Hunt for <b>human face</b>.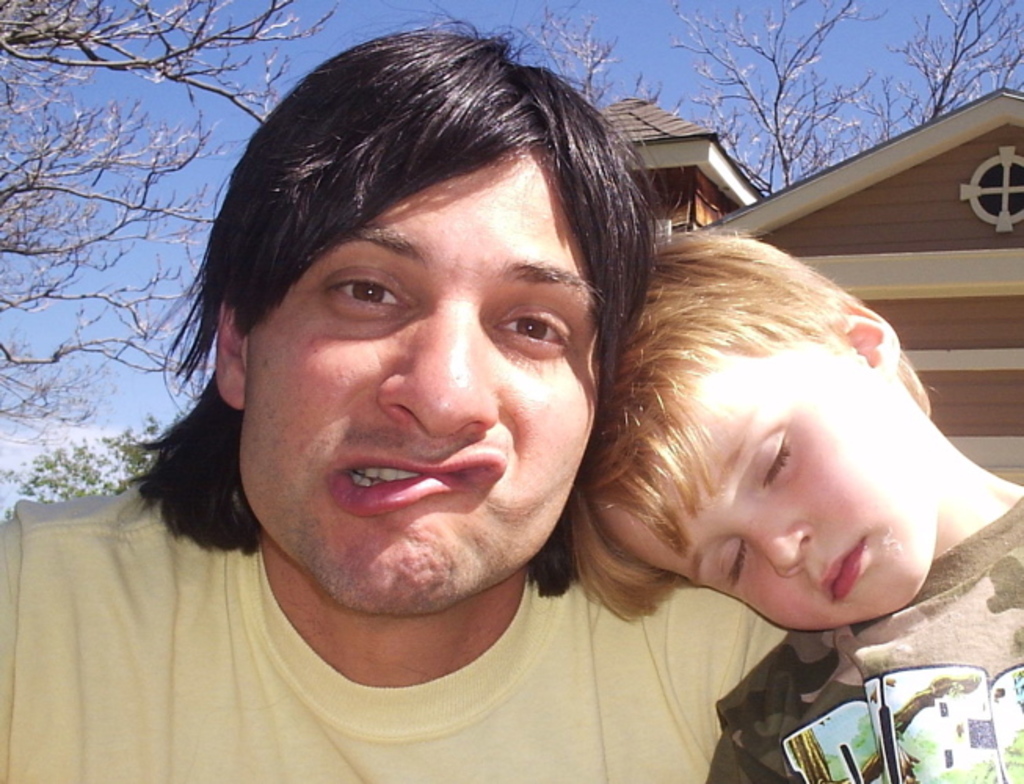
Hunted down at (590, 323, 936, 633).
